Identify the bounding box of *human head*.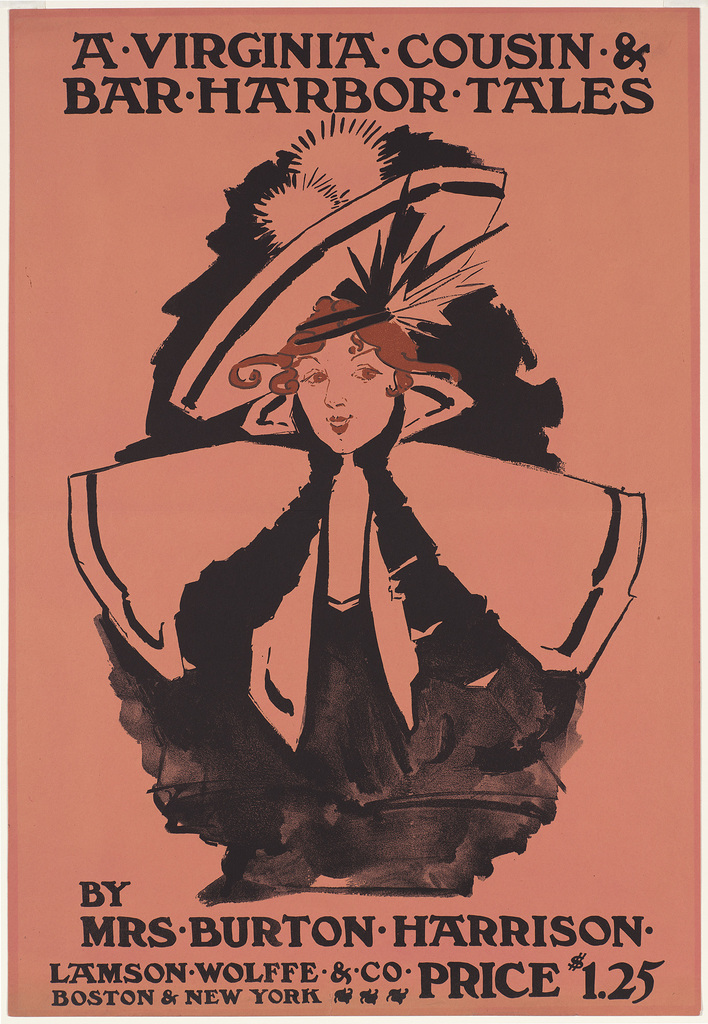
268:300:430:445.
